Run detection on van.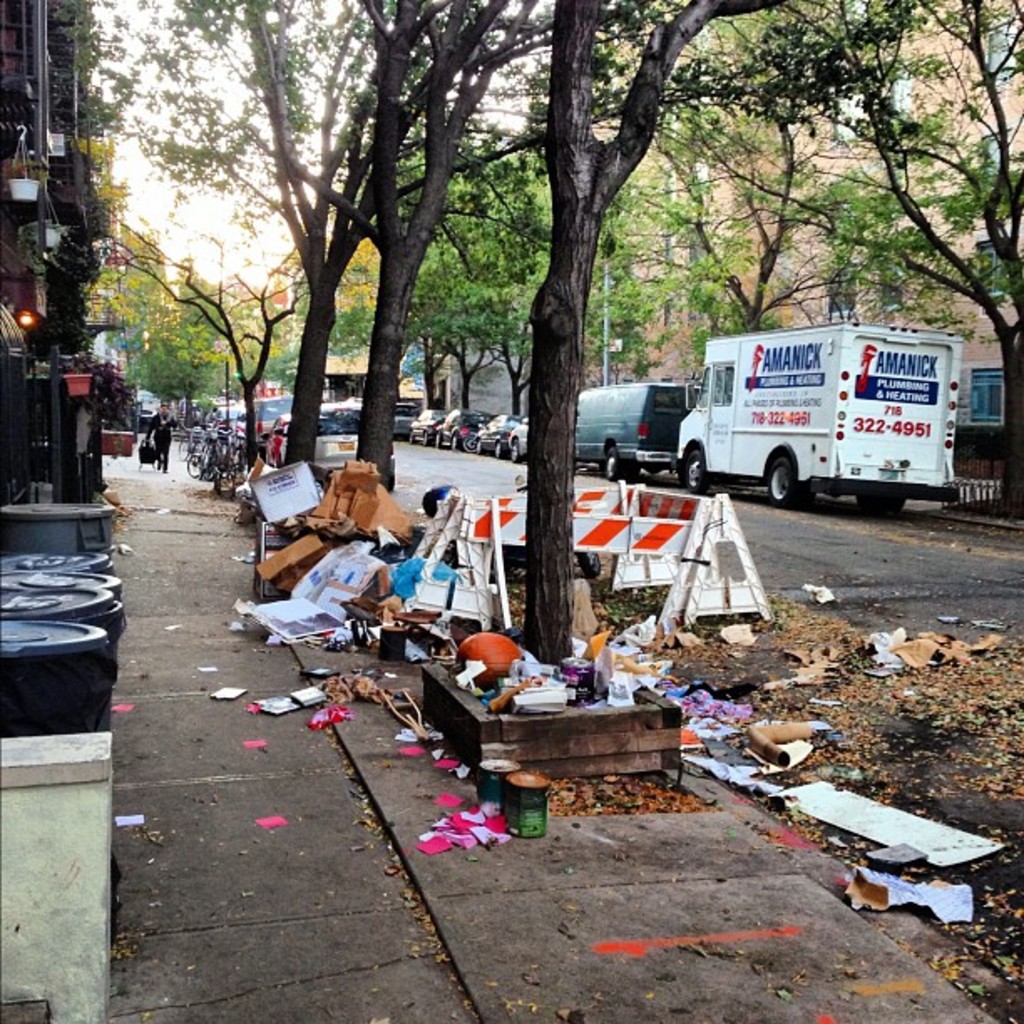
Result: 576 378 704 480.
